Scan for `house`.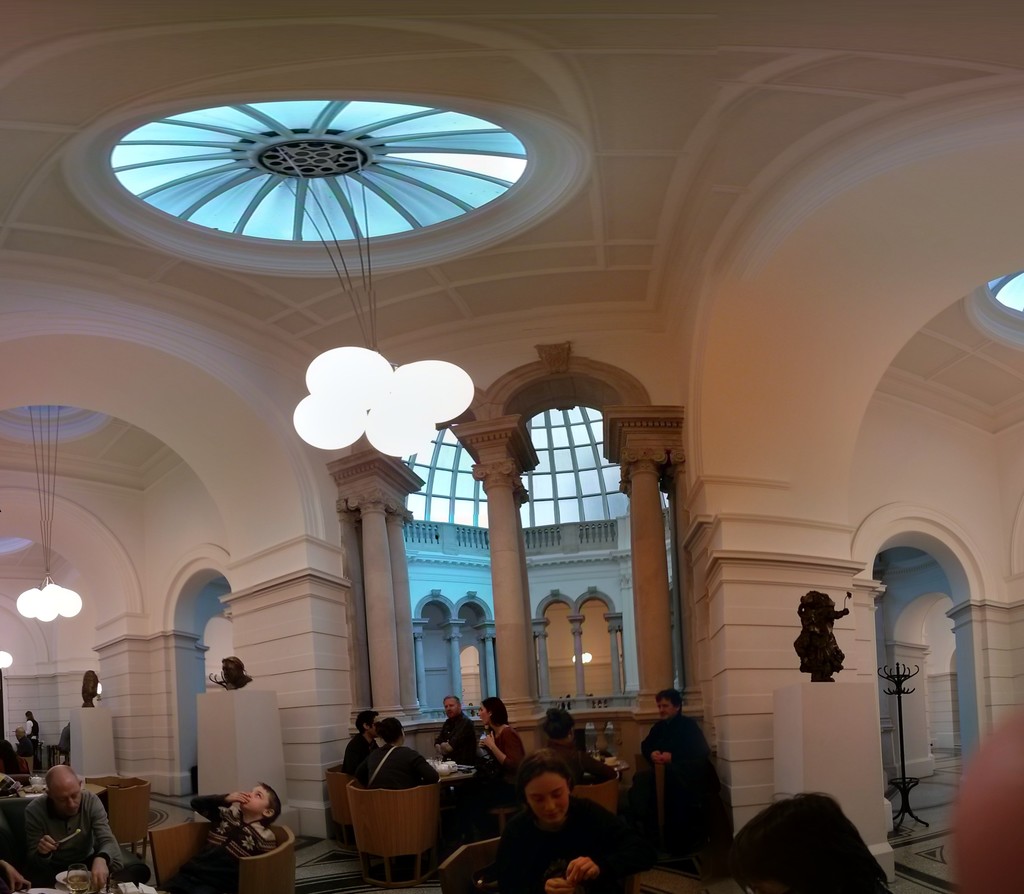
Scan result: 0/0/1023/888.
